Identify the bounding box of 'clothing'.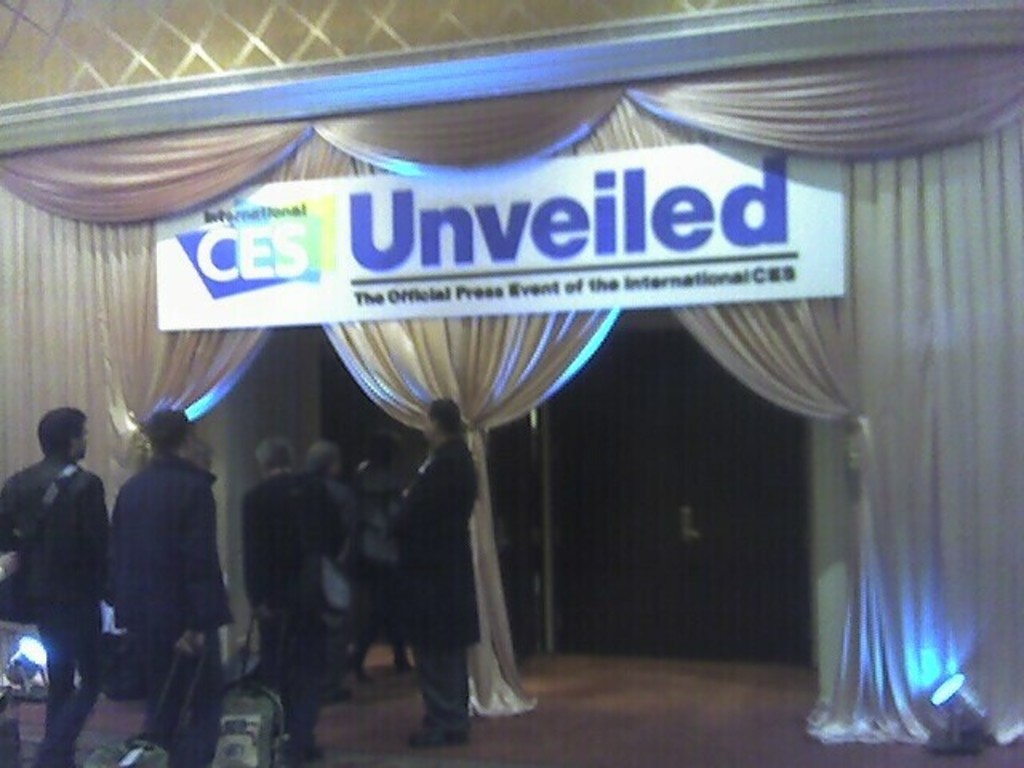
bbox=[3, 450, 110, 766].
